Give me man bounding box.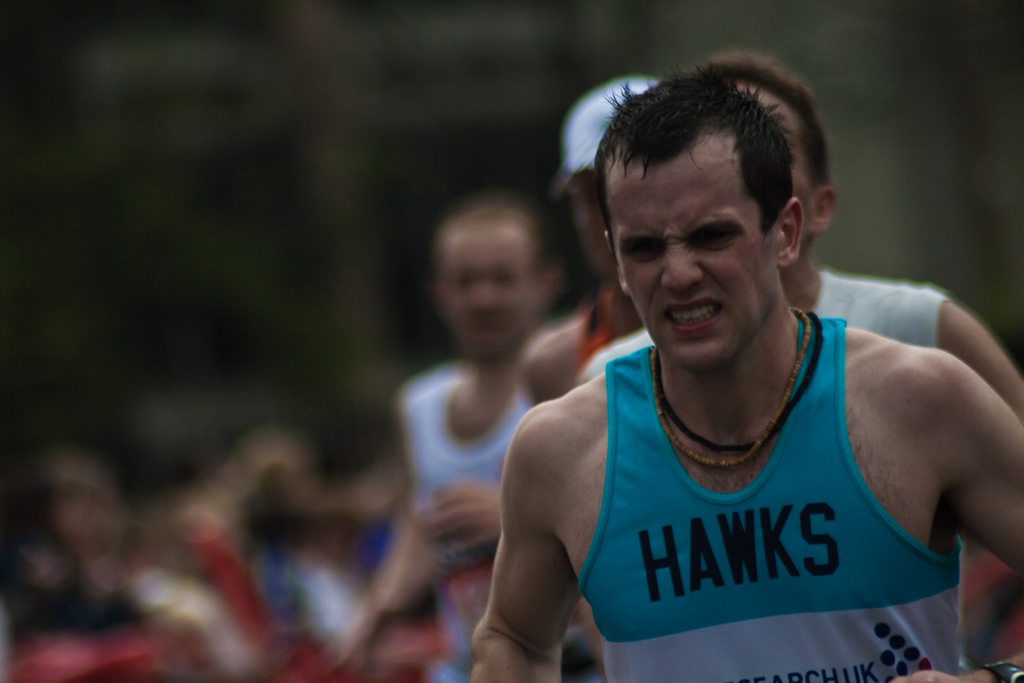
box=[469, 60, 1023, 682].
